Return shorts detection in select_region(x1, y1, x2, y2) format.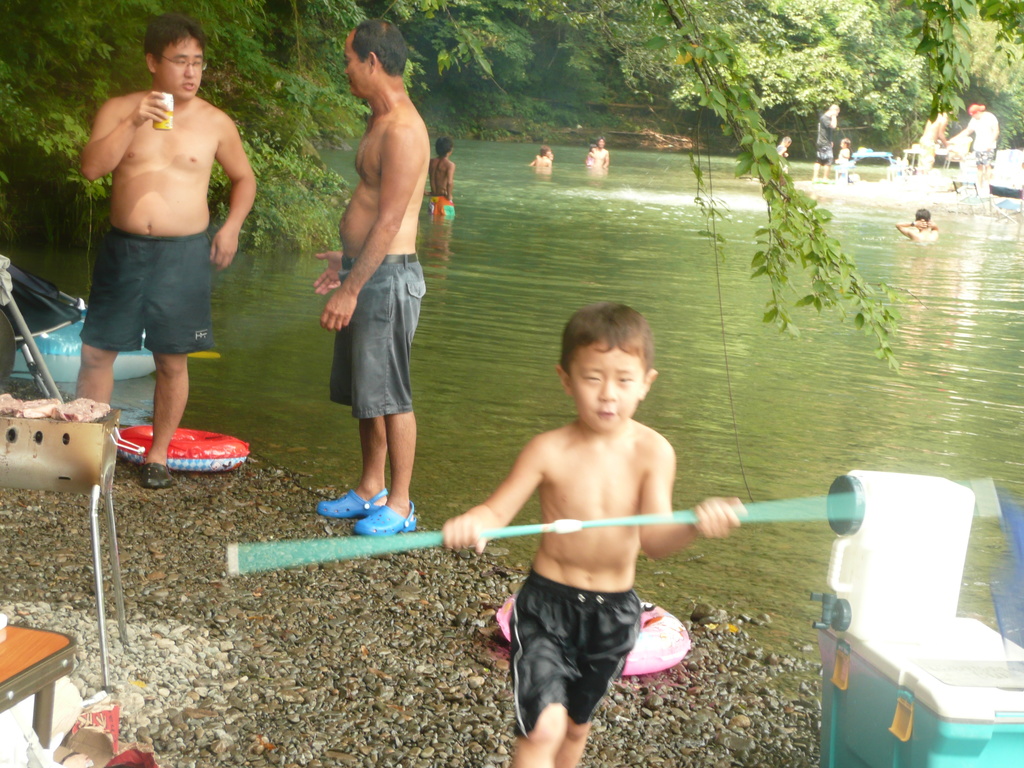
select_region(511, 569, 641, 738).
